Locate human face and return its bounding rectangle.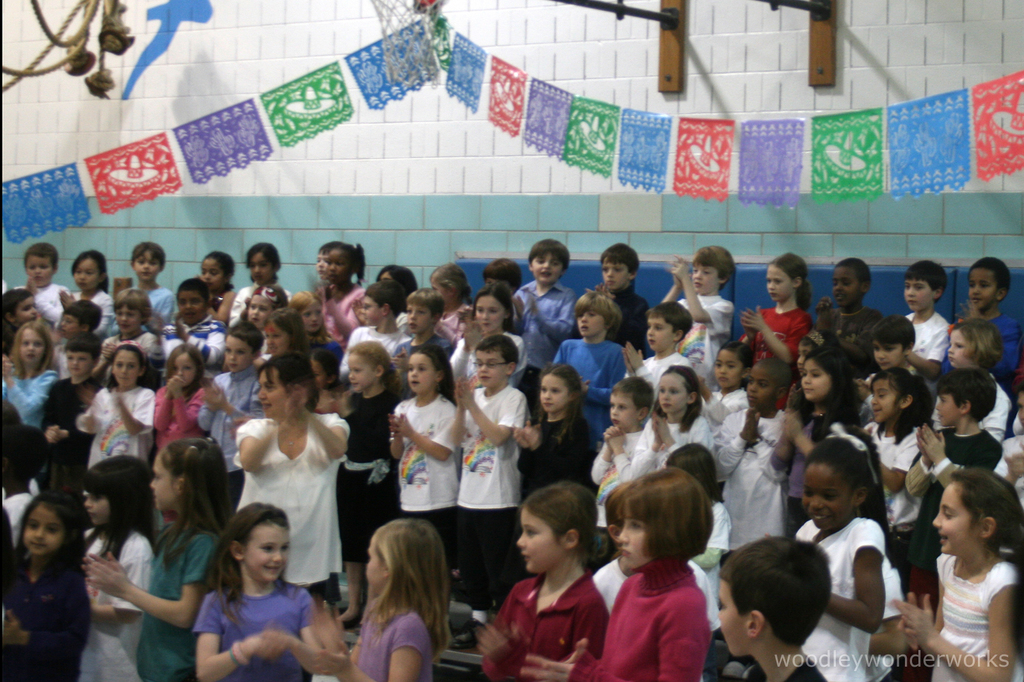
{"left": 20, "top": 327, "right": 43, "bottom": 361}.
